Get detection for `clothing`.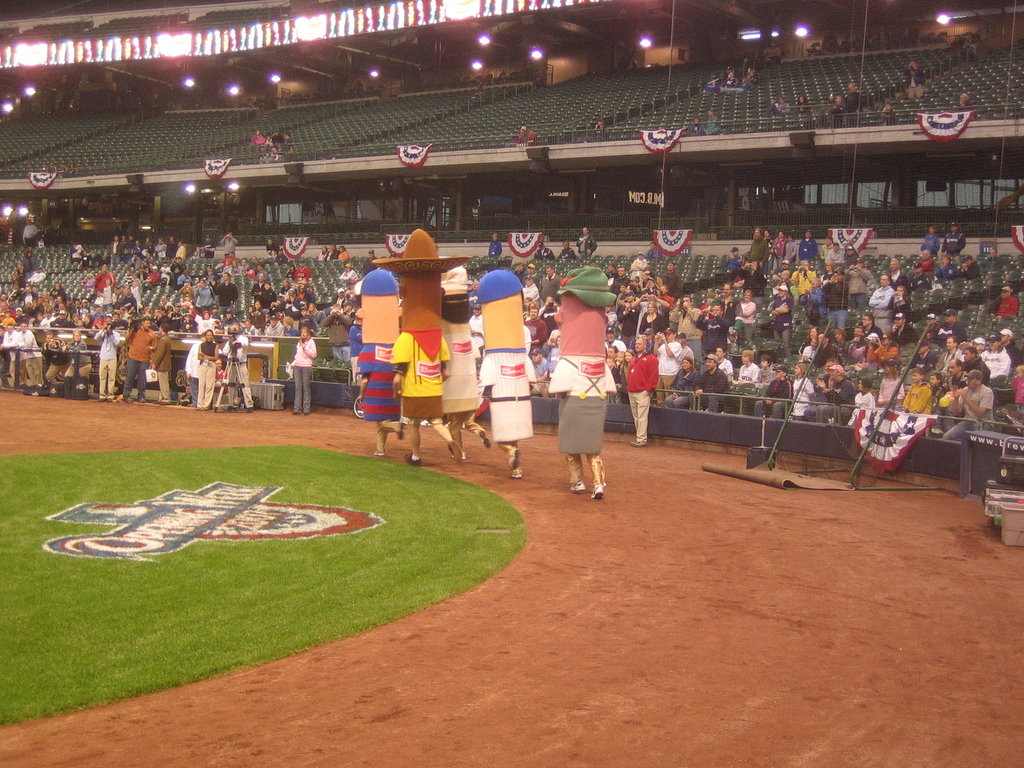
Detection: (90,327,115,397).
